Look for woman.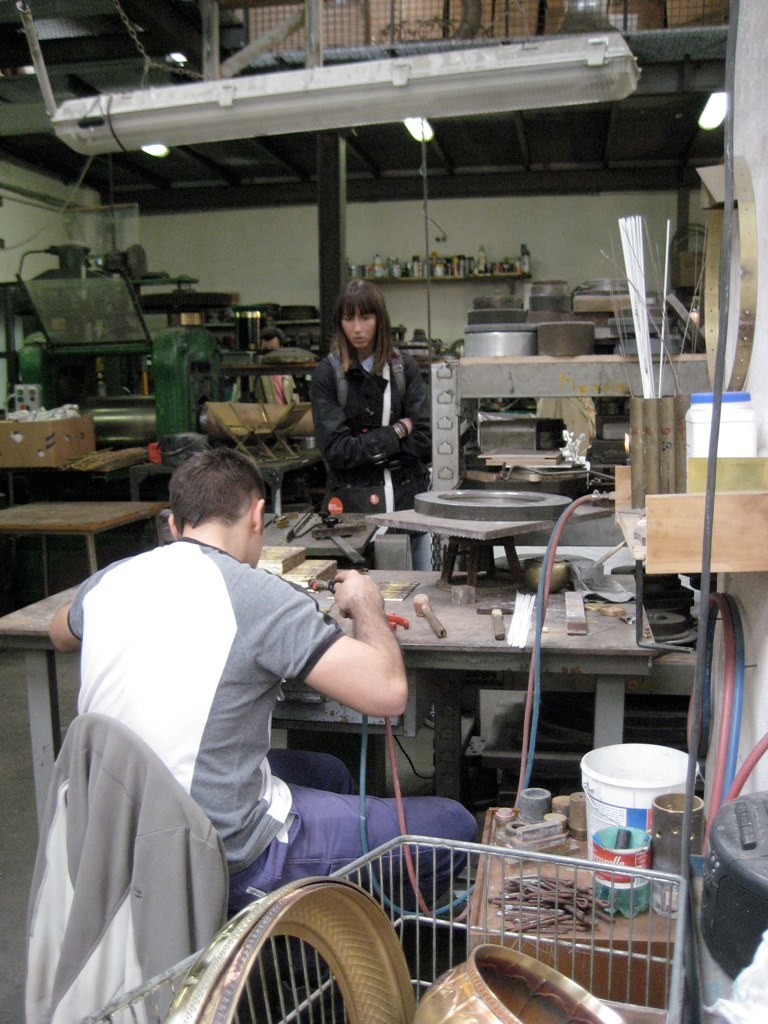
Found: (300,272,418,501).
